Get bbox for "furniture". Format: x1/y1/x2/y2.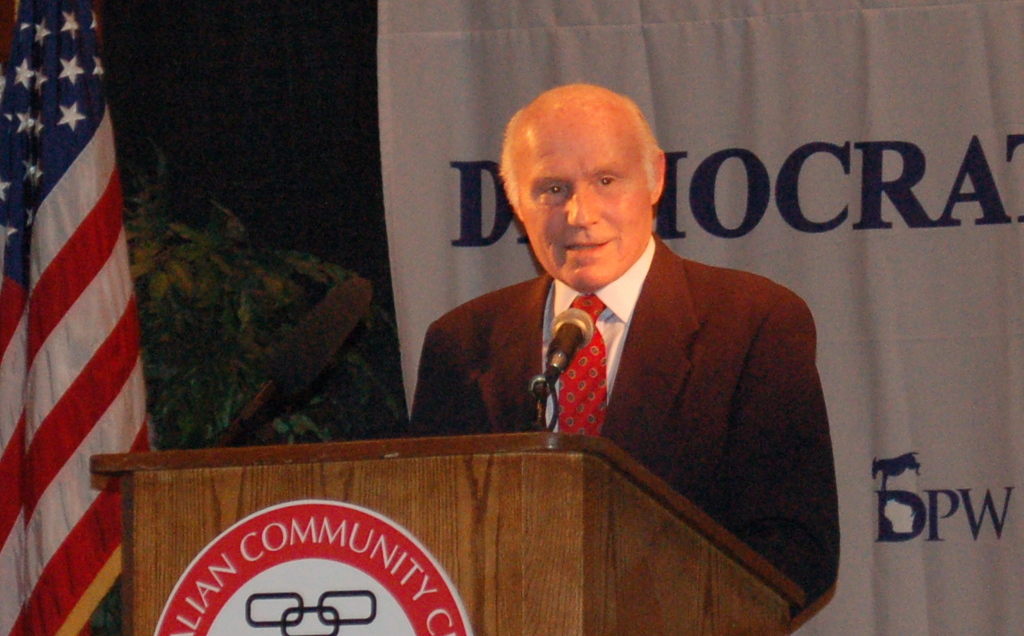
90/428/807/635.
